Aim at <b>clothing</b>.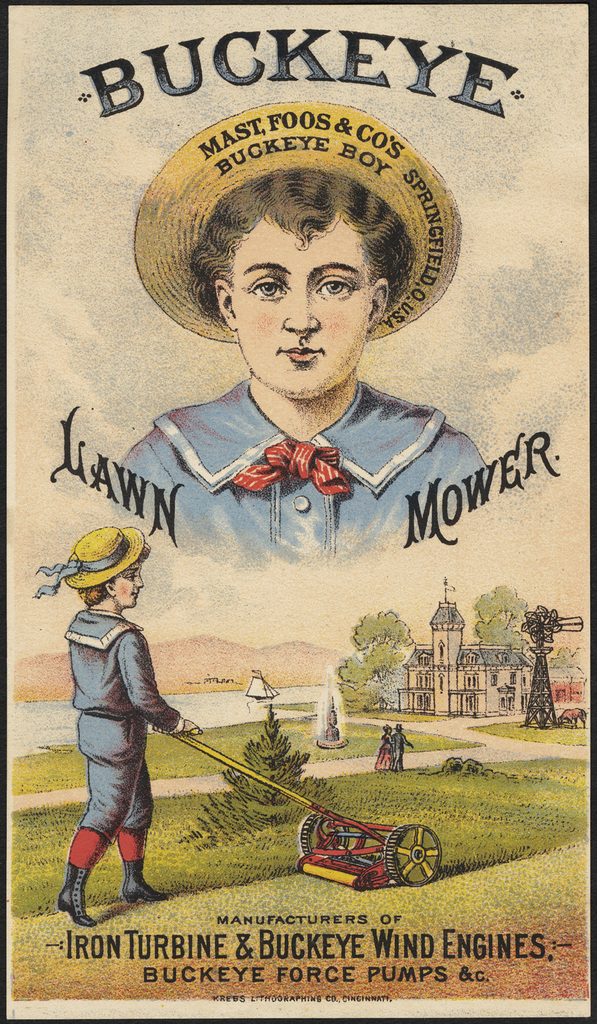
Aimed at pyautogui.locateOnScreen(115, 379, 486, 573).
